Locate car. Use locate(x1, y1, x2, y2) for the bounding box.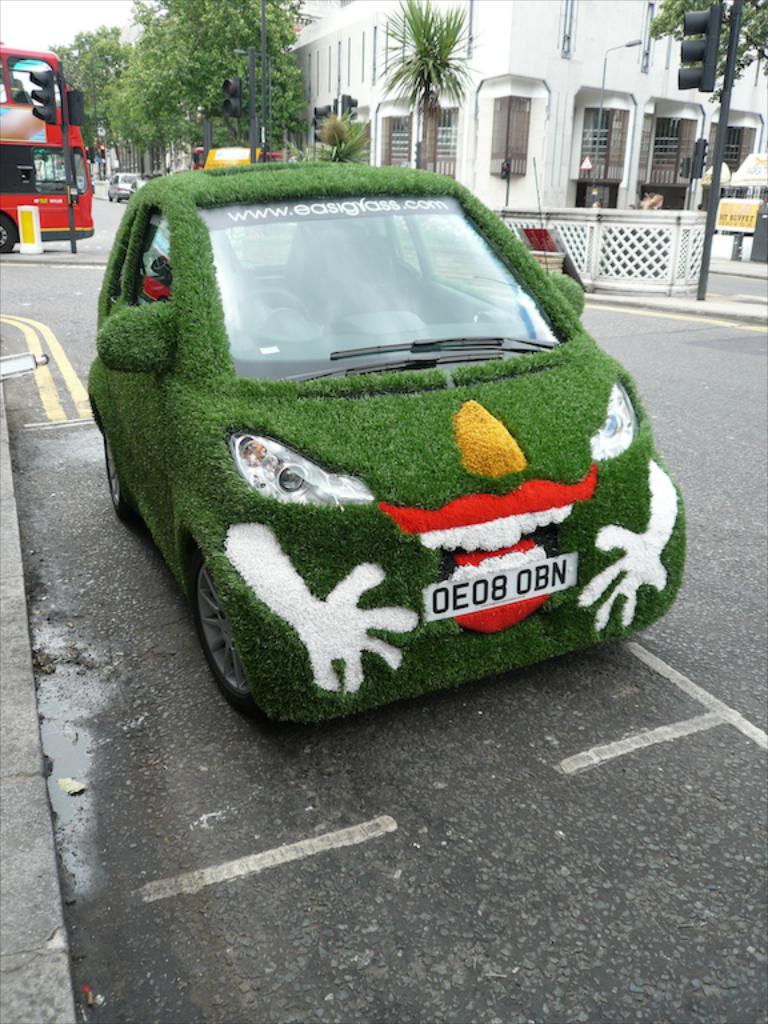
locate(108, 167, 128, 195).
